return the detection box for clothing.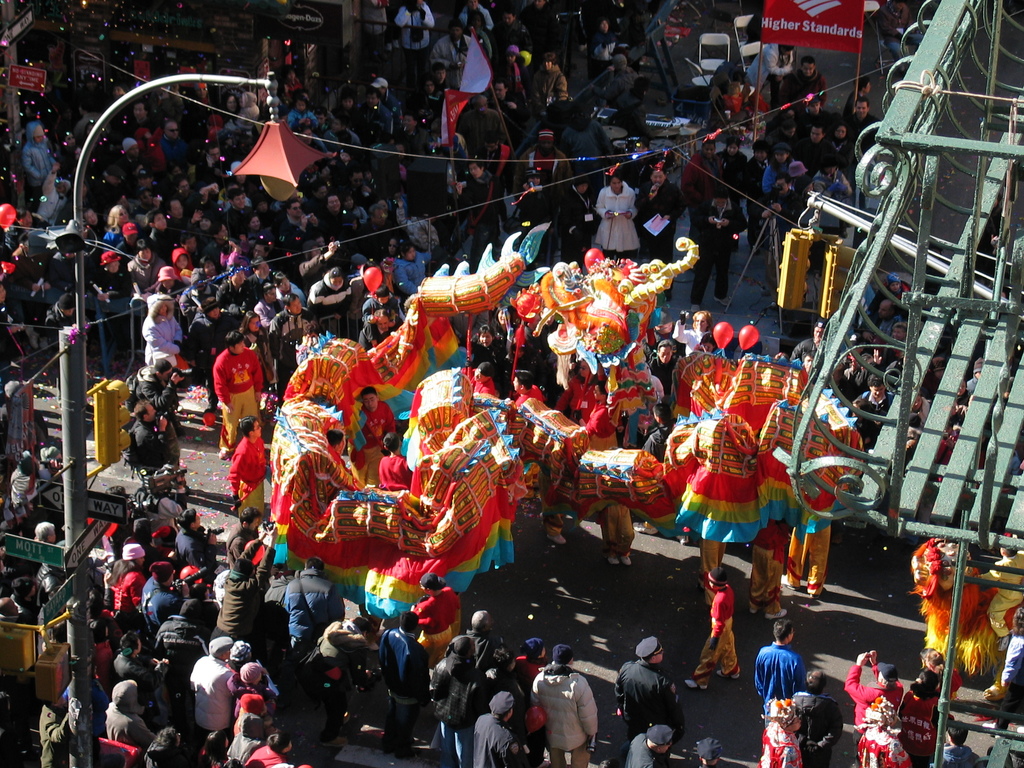
{"left": 415, "top": 589, "right": 458, "bottom": 657}.
